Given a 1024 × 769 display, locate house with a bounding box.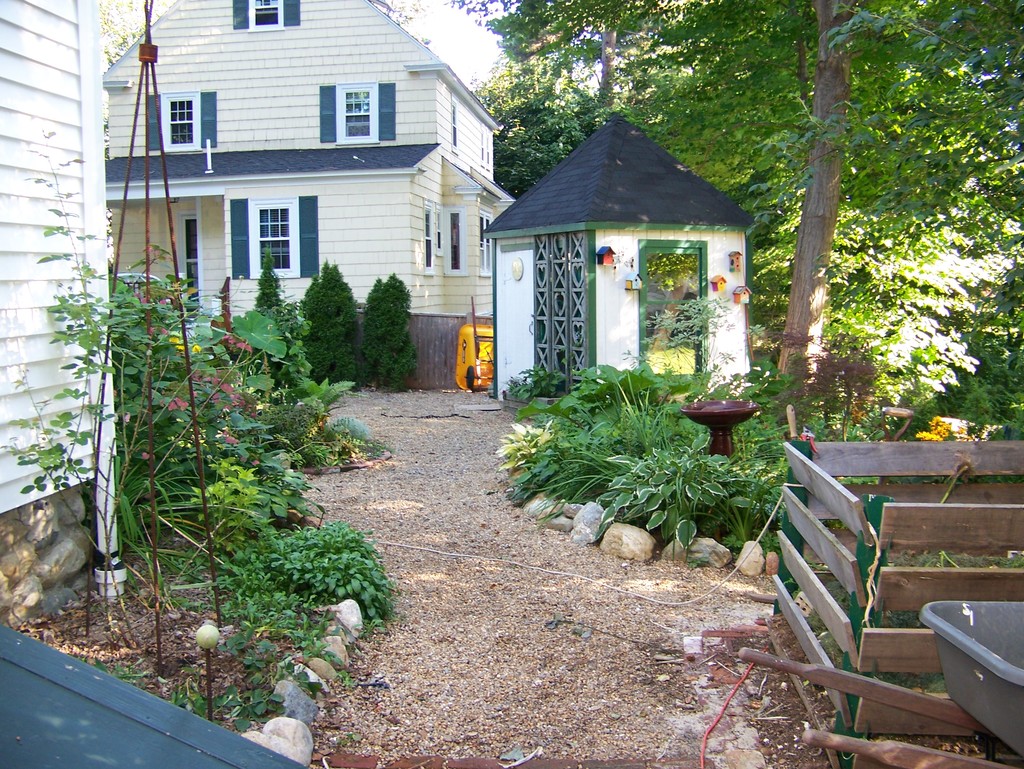
Located: box=[0, 0, 109, 514].
